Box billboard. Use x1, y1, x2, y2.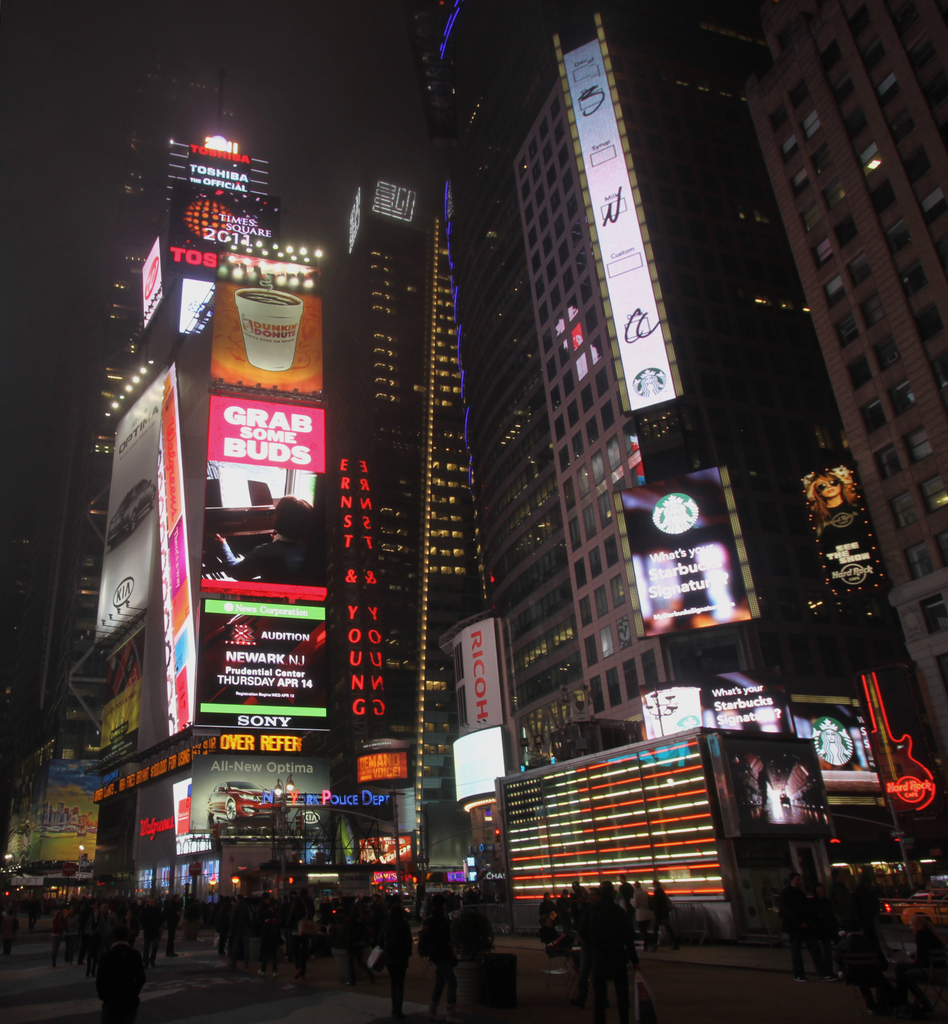
795, 458, 893, 595.
